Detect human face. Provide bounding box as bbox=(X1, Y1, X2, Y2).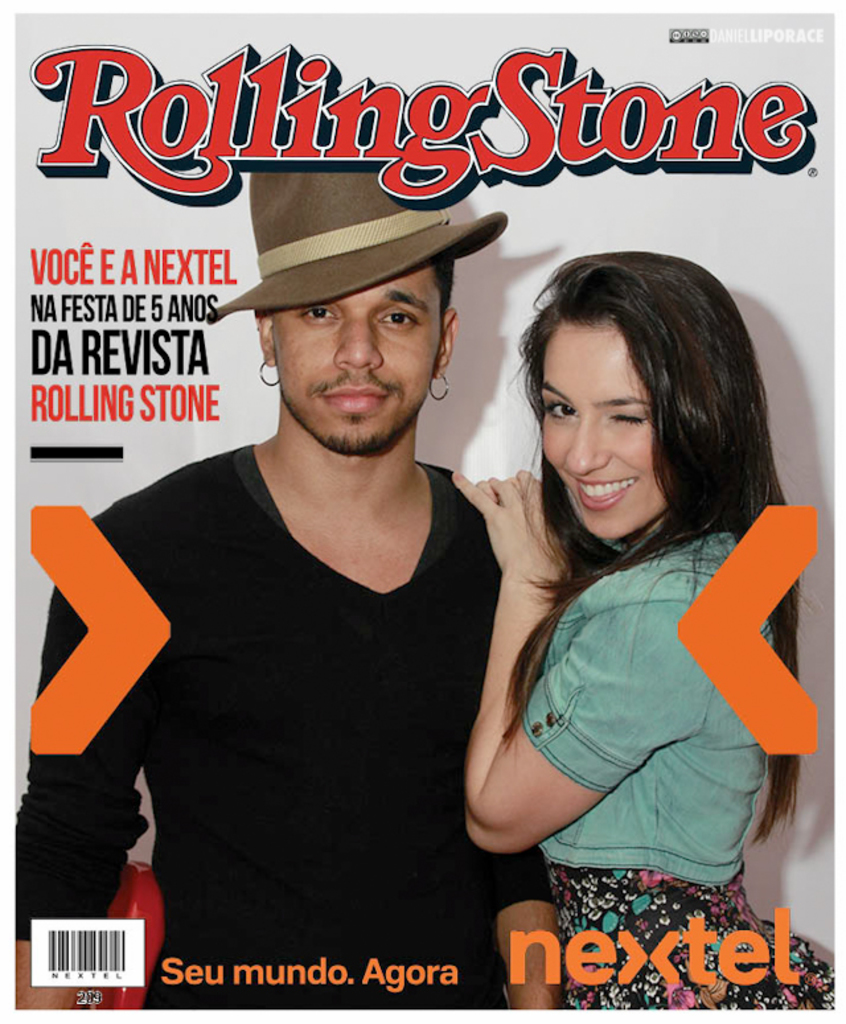
bbox=(535, 316, 653, 546).
